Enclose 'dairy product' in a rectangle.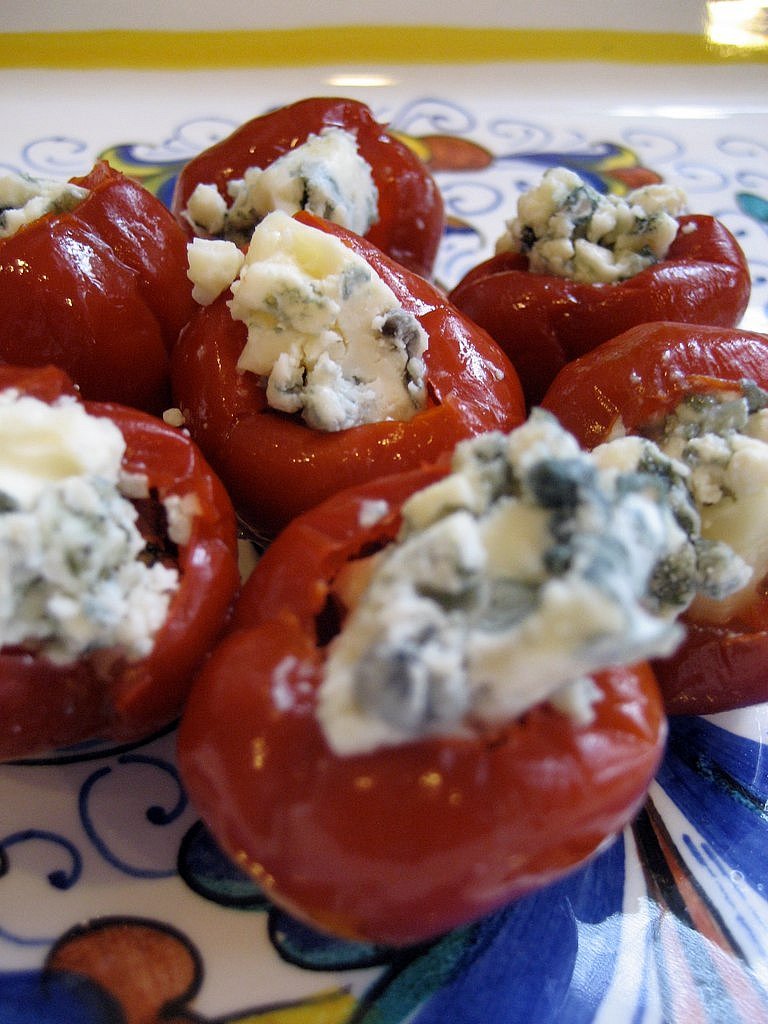
<bbox>0, 156, 76, 244</bbox>.
